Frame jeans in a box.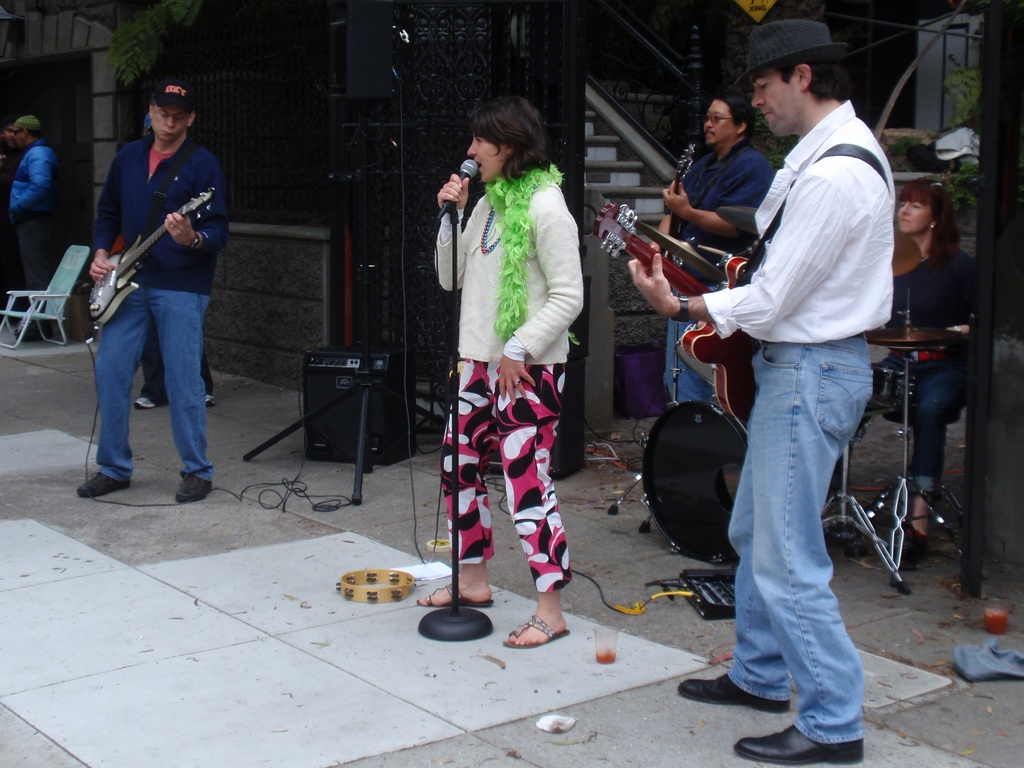
BBox(15, 212, 53, 299).
